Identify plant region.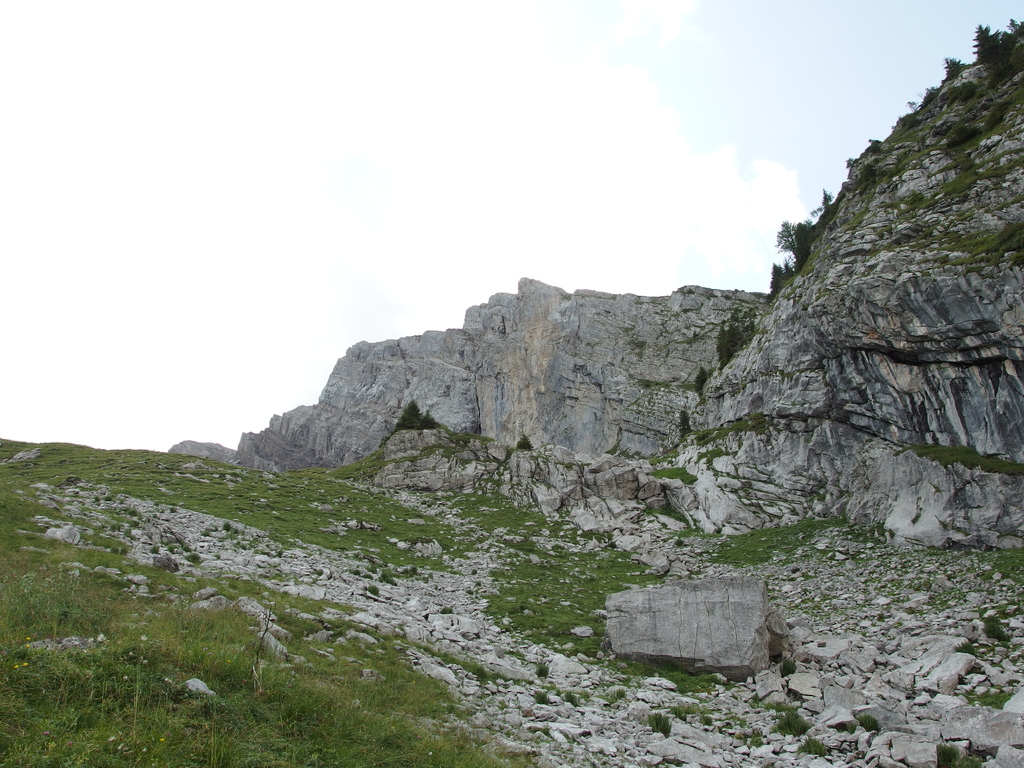
Region: detection(772, 709, 812, 739).
